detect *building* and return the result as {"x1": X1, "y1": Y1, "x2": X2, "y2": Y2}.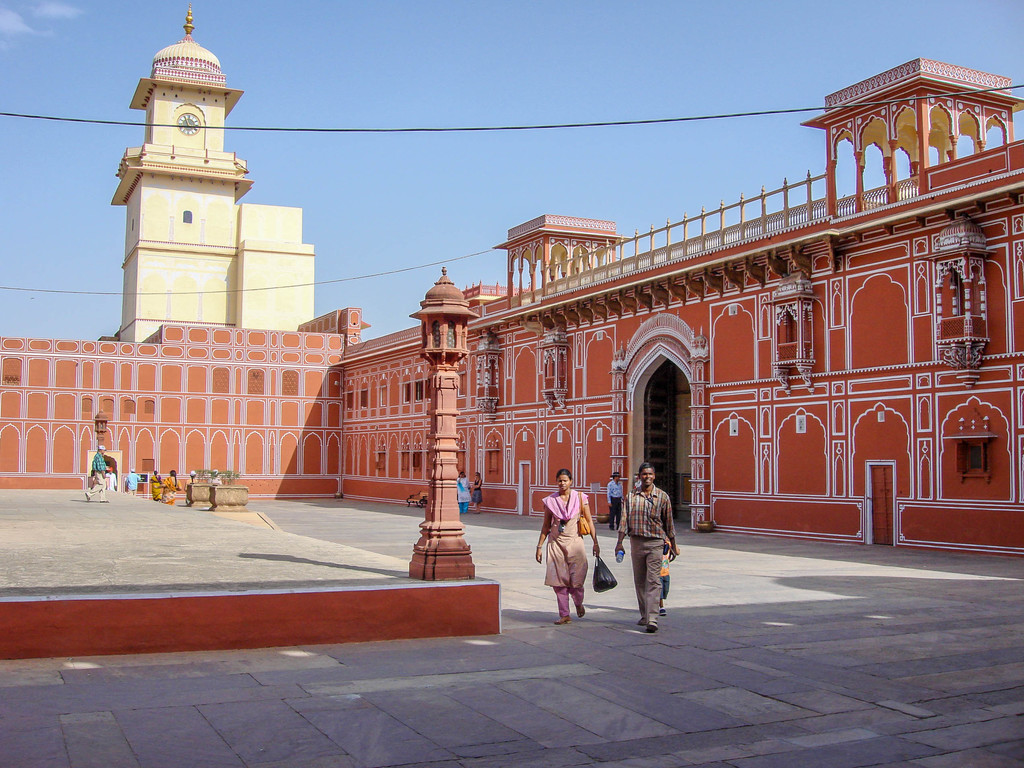
{"x1": 0, "y1": 58, "x2": 1023, "y2": 556}.
